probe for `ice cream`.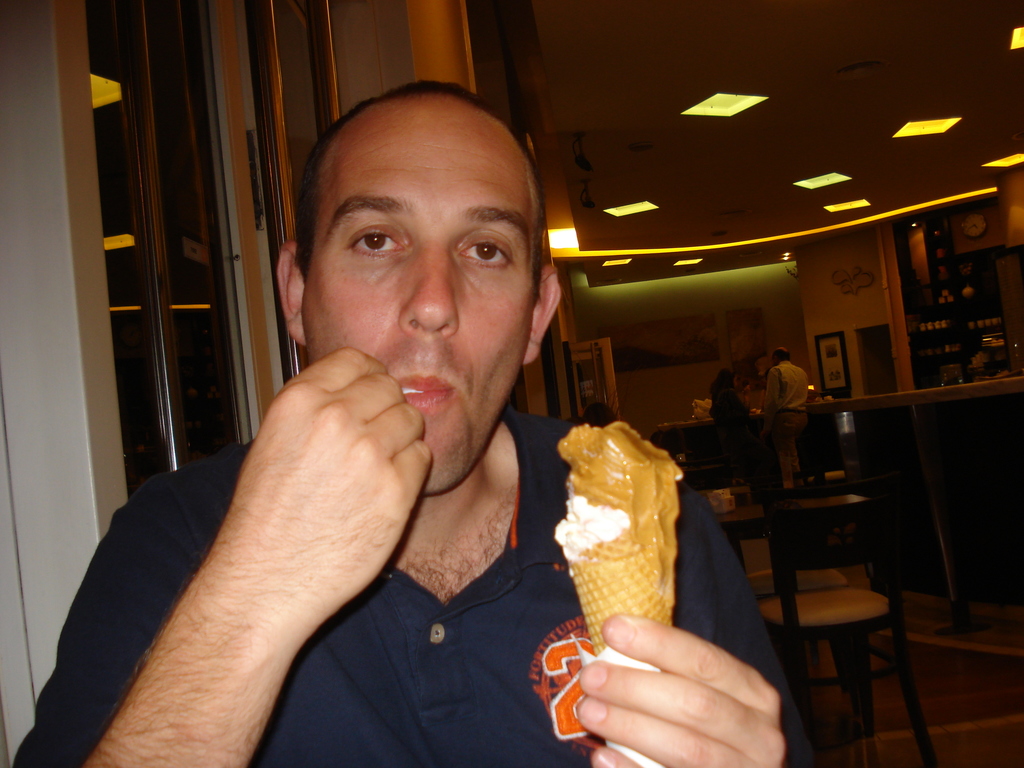
Probe result: box=[541, 407, 684, 660].
